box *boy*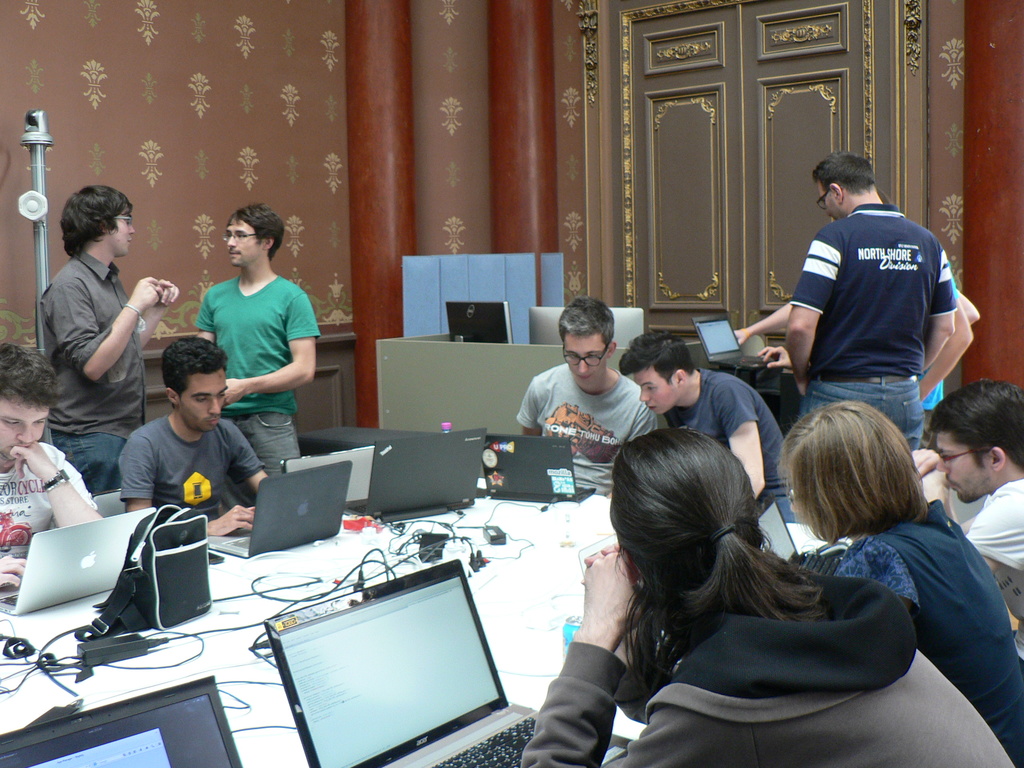
l=38, t=183, r=181, b=495
